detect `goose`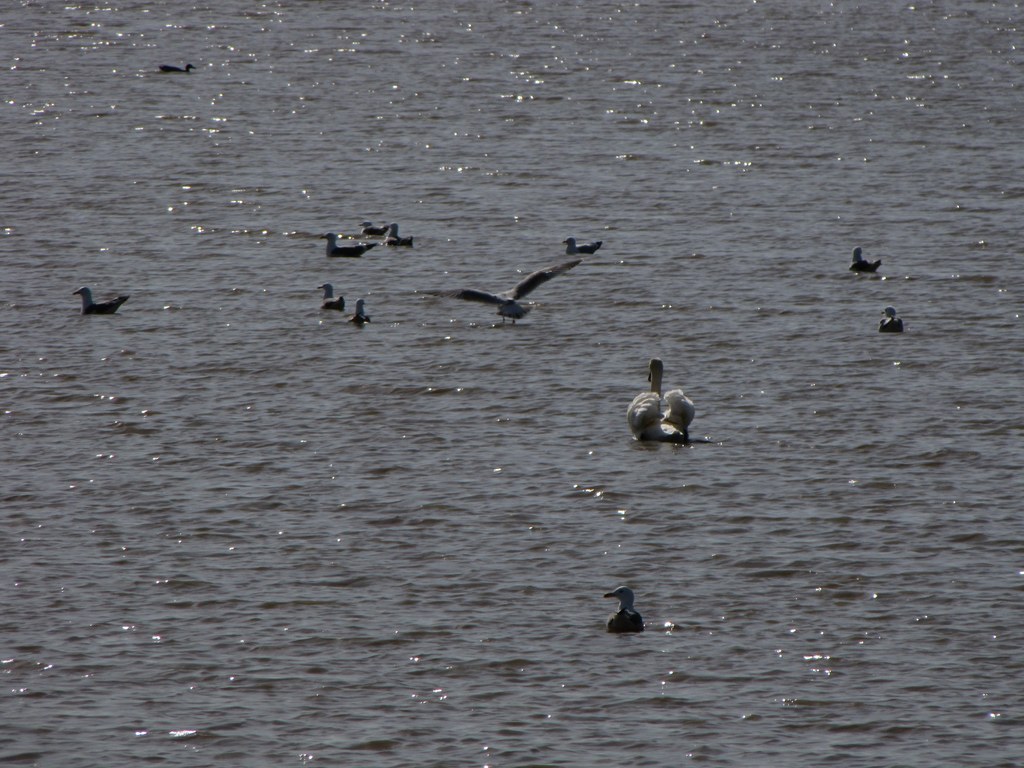
350, 296, 370, 324
